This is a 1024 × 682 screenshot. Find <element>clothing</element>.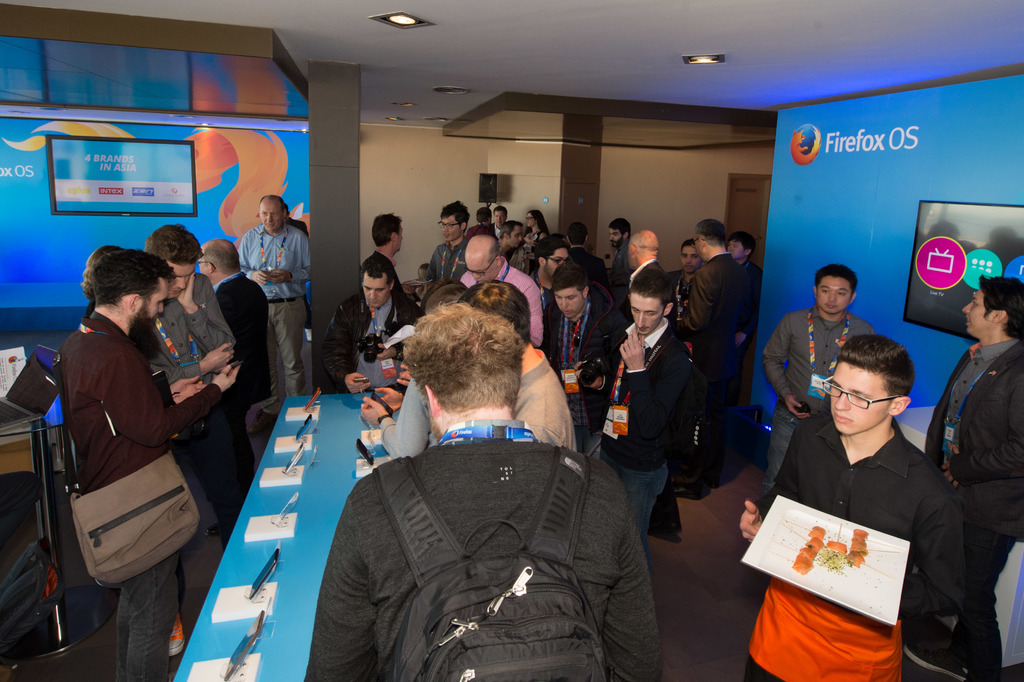
Bounding box: x1=740, y1=417, x2=972, y2=681.
